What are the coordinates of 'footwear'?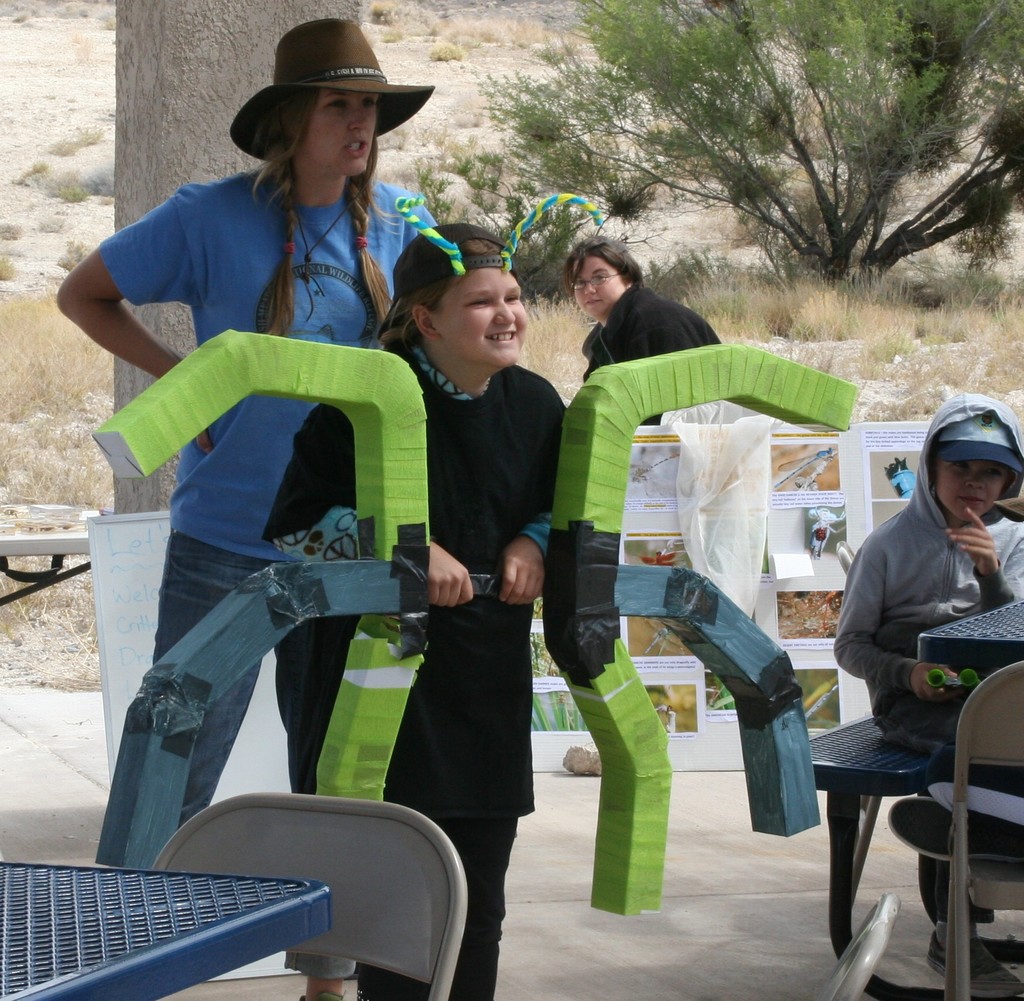
(x1=924, y1=929, x2=1023, y2=1000).
